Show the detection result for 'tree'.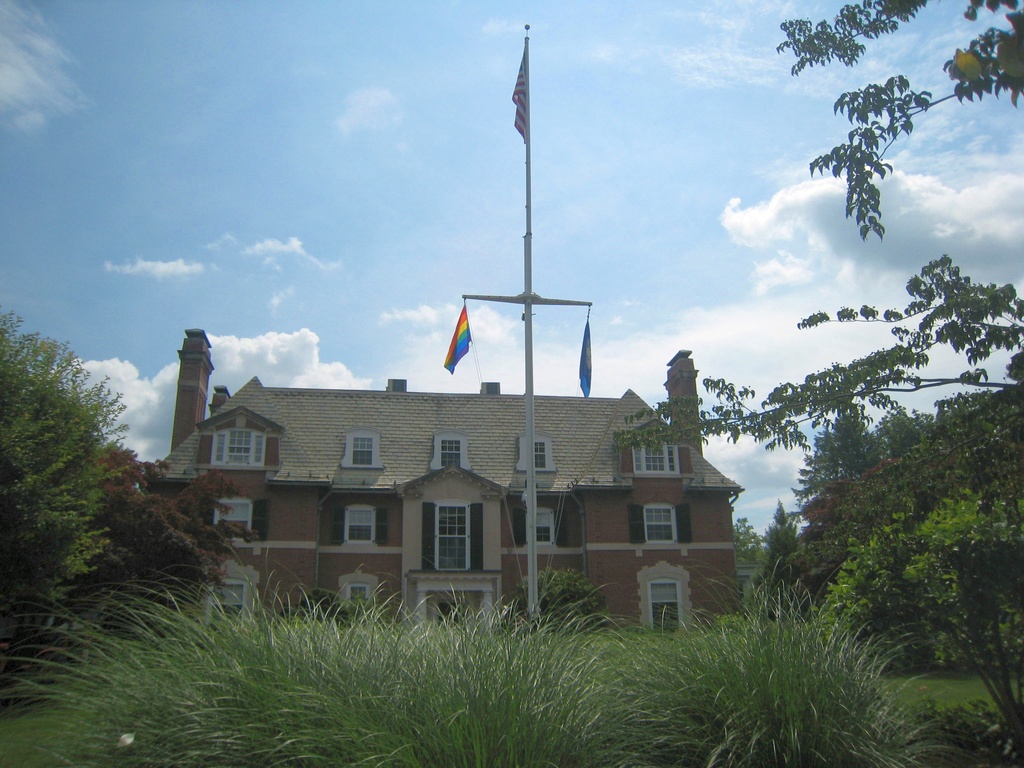
x1=828, y1=503, x2=1023, y2=767.
